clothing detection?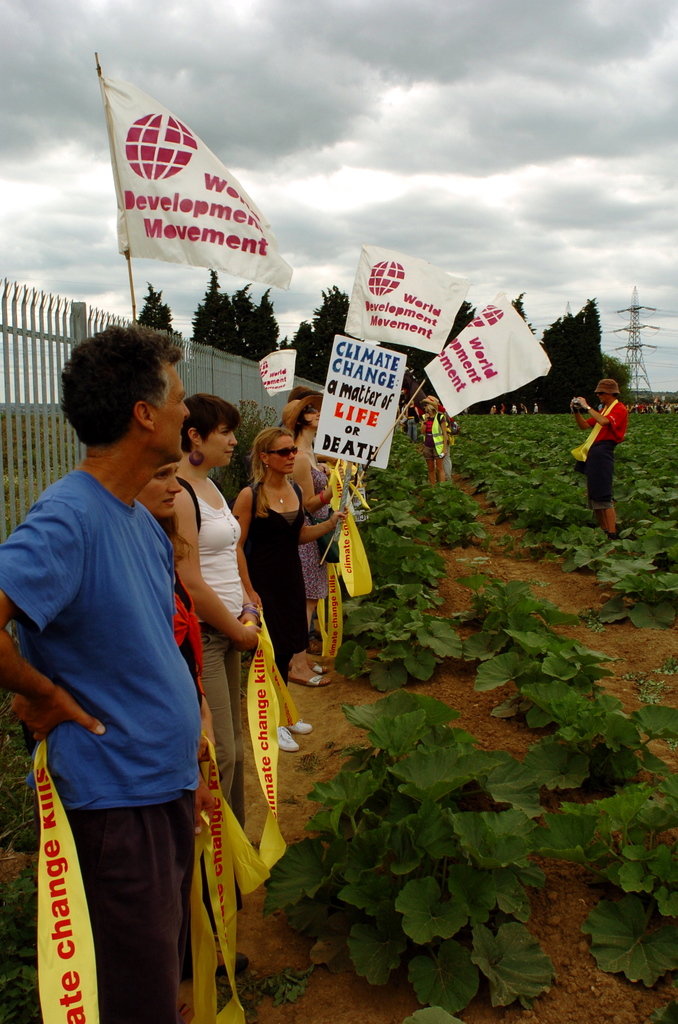
select_region(585, 403, 629, 506)
